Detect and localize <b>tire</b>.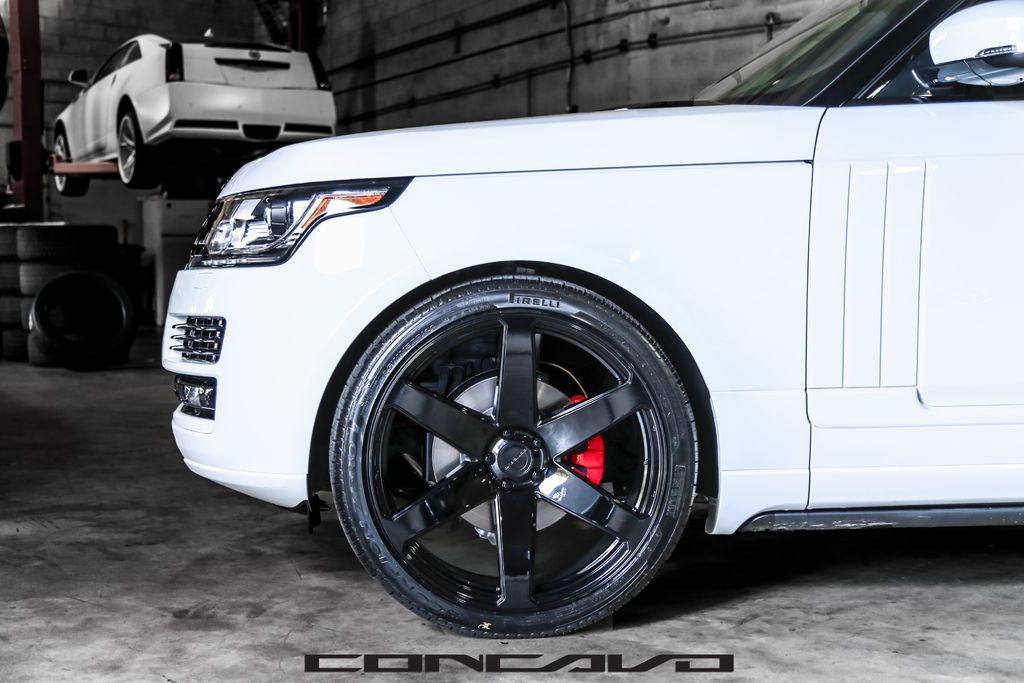
Localized at (left=52, top=128, right=93, bottom=198).
